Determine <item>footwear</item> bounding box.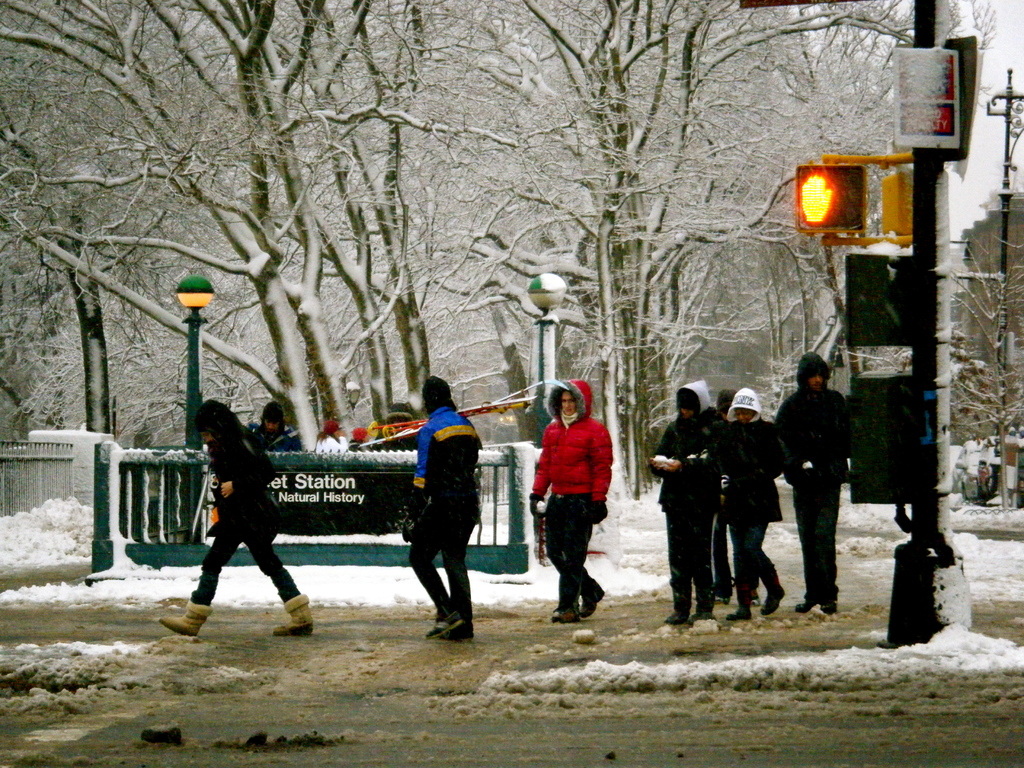
Determined: bbox=[580, 575, 612, 615].
